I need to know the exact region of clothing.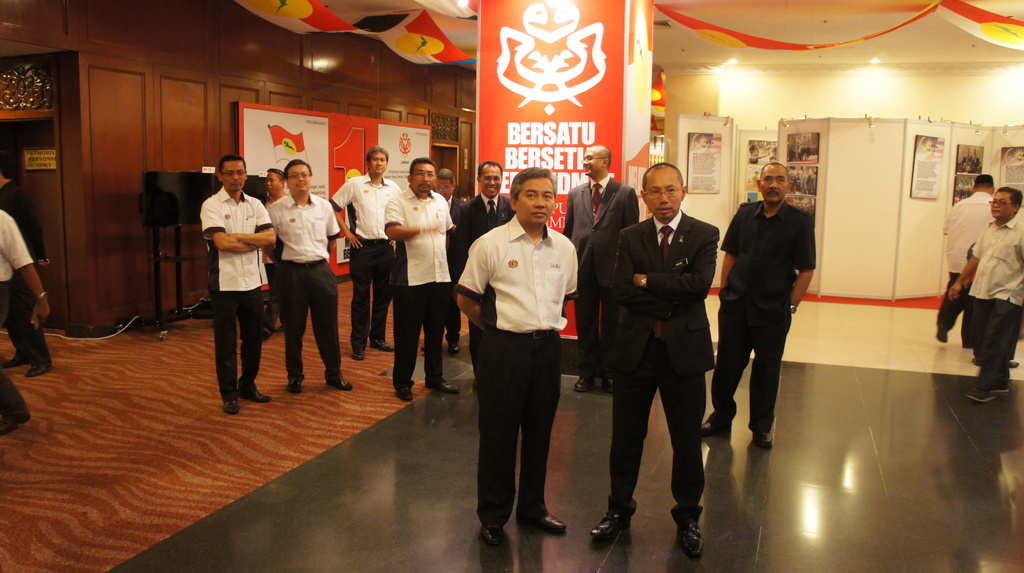
Region: <region>0, 216, 34, 409</region>.
